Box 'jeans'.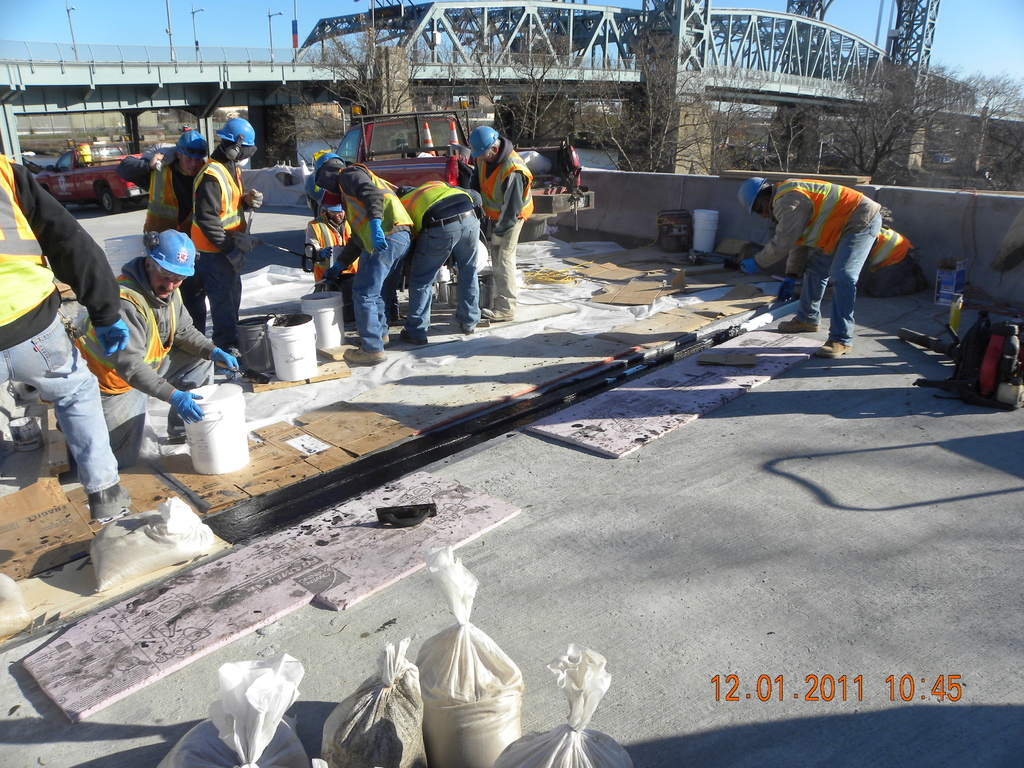
<region>0, 322, 121, 486</region>.
